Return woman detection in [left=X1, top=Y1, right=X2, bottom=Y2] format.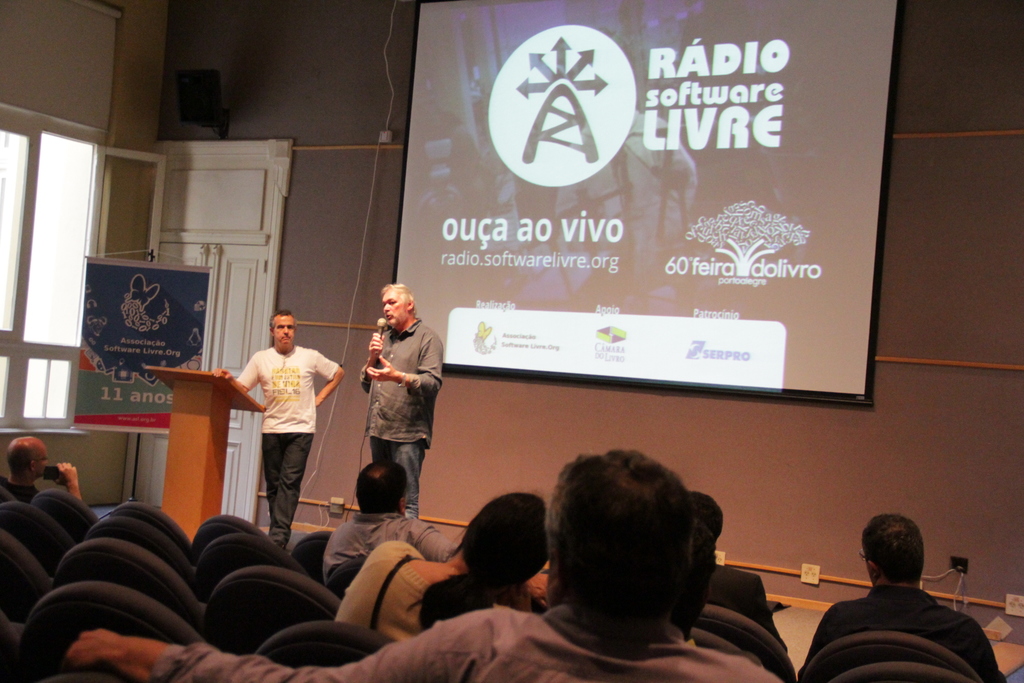
[left=333, top=492, right=552, bottom=646].
